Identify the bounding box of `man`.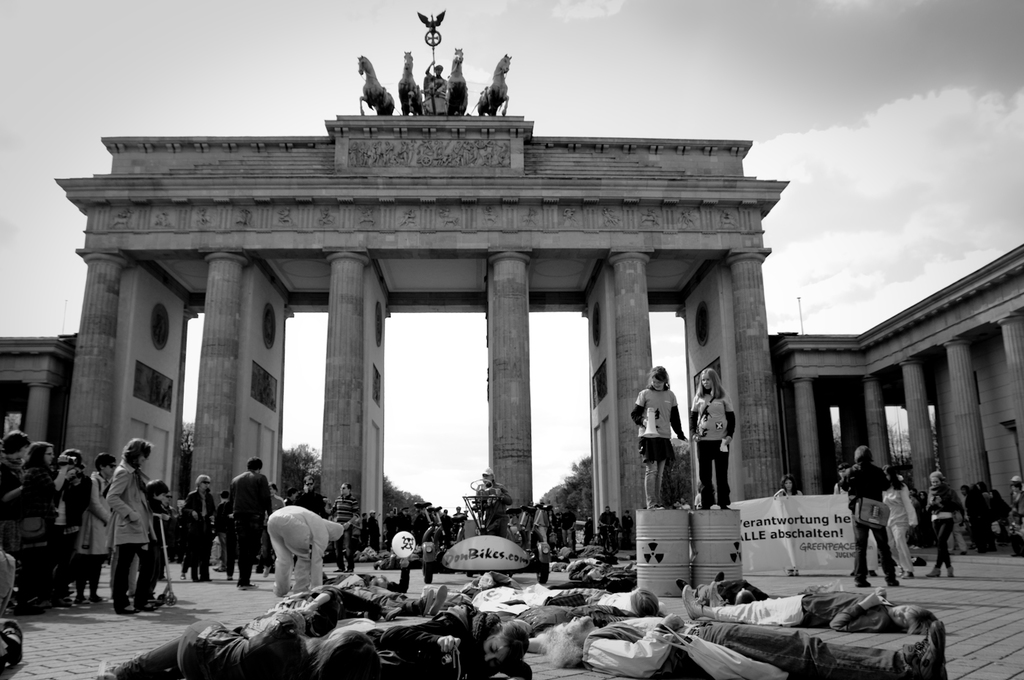
(232, 458, 271, 581).
